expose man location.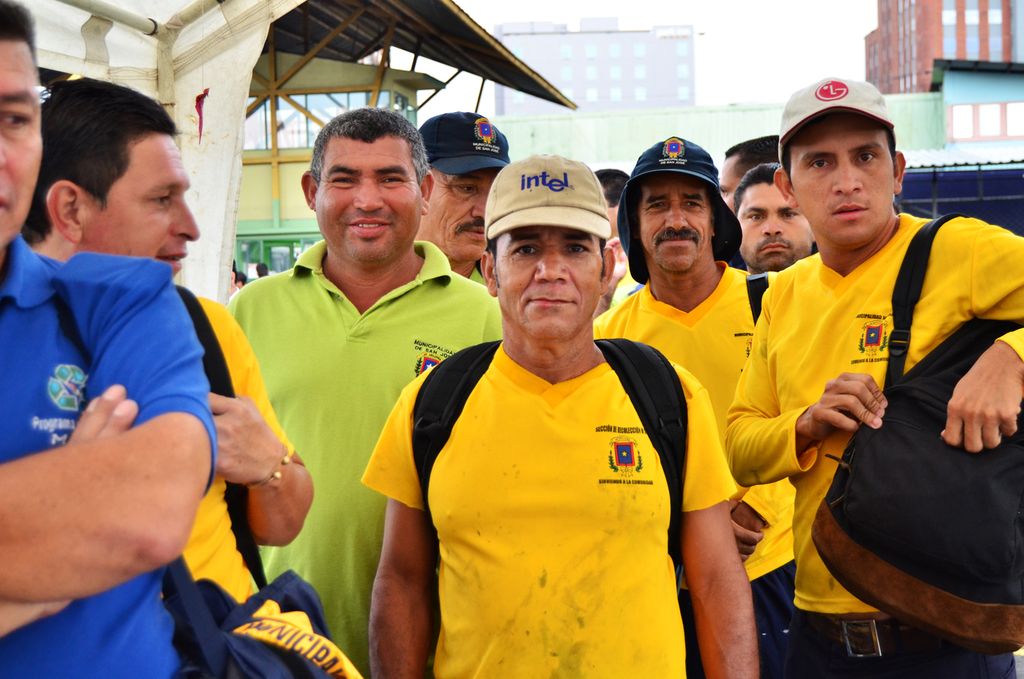
Exposed at select_region(730, 161, 819, 271).
